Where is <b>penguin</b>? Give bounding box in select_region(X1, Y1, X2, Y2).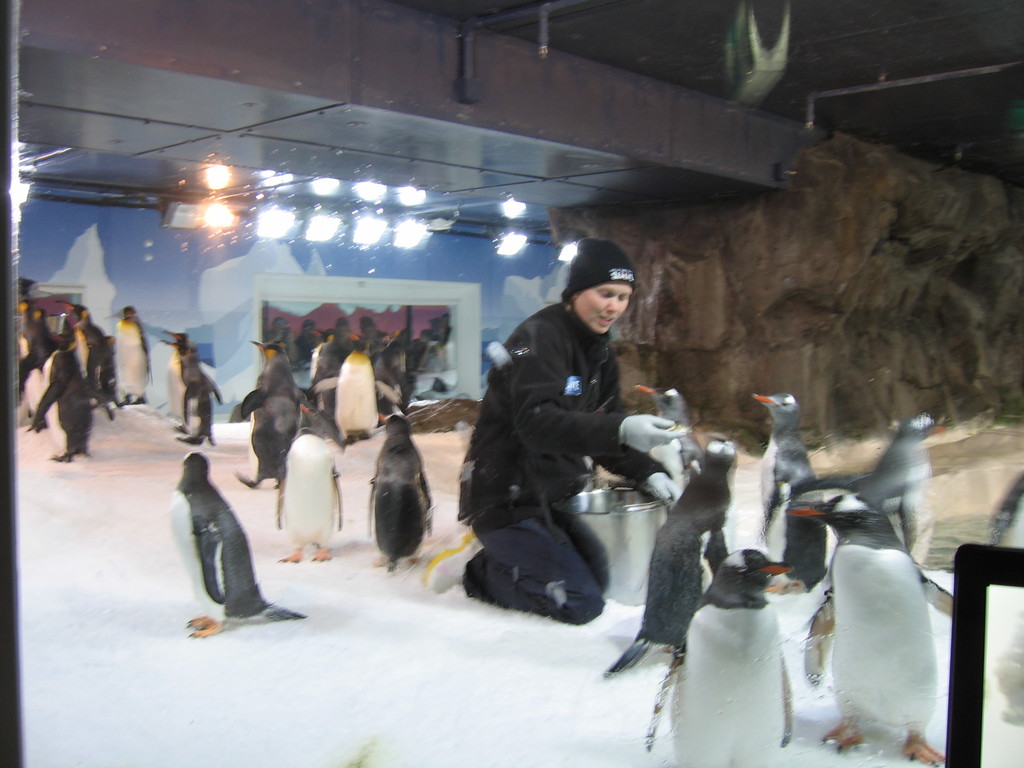
select_region(365, 408, 434, 565).
